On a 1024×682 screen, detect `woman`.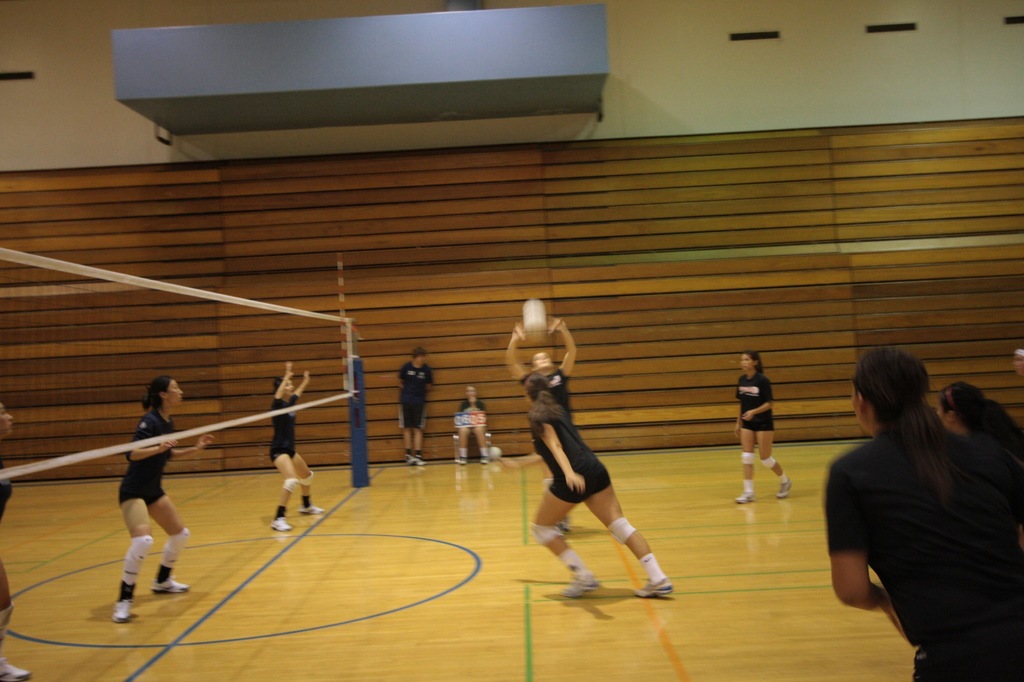
(x1=114, y1=373, x2=216, y2=625).
